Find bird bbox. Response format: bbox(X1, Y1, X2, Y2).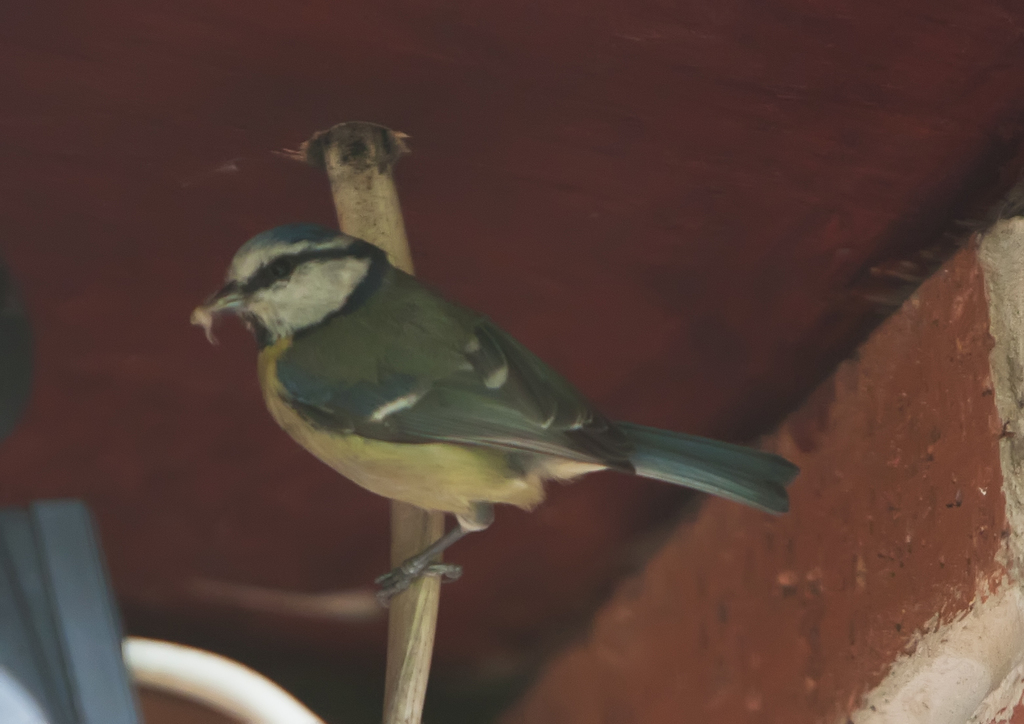
bbox(186, 218, 805, 606).
